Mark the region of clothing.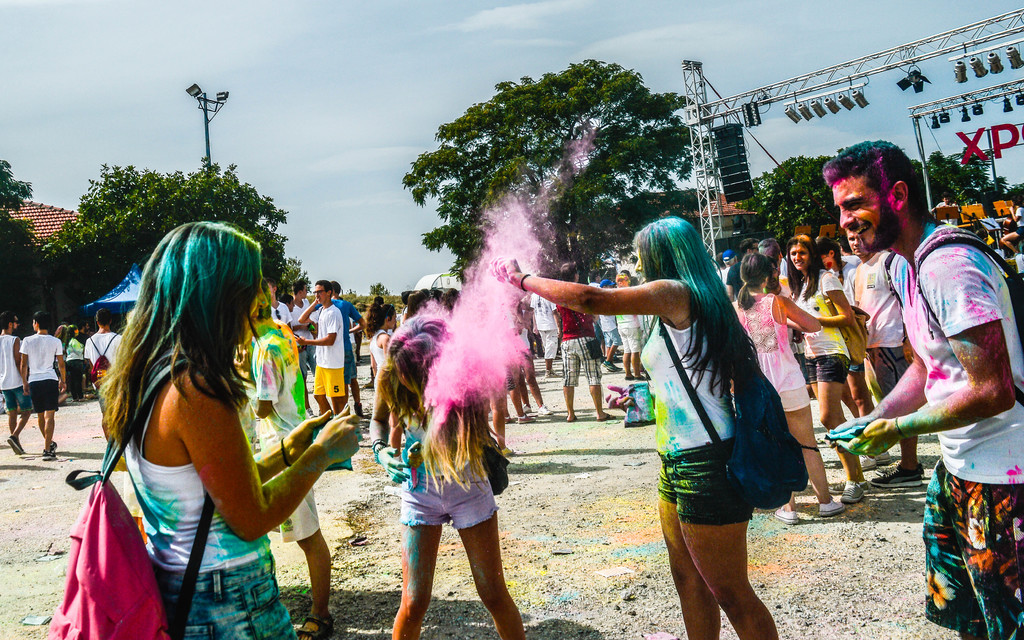
Region: [x1=532, y1=283, x2=556, y2=358].
